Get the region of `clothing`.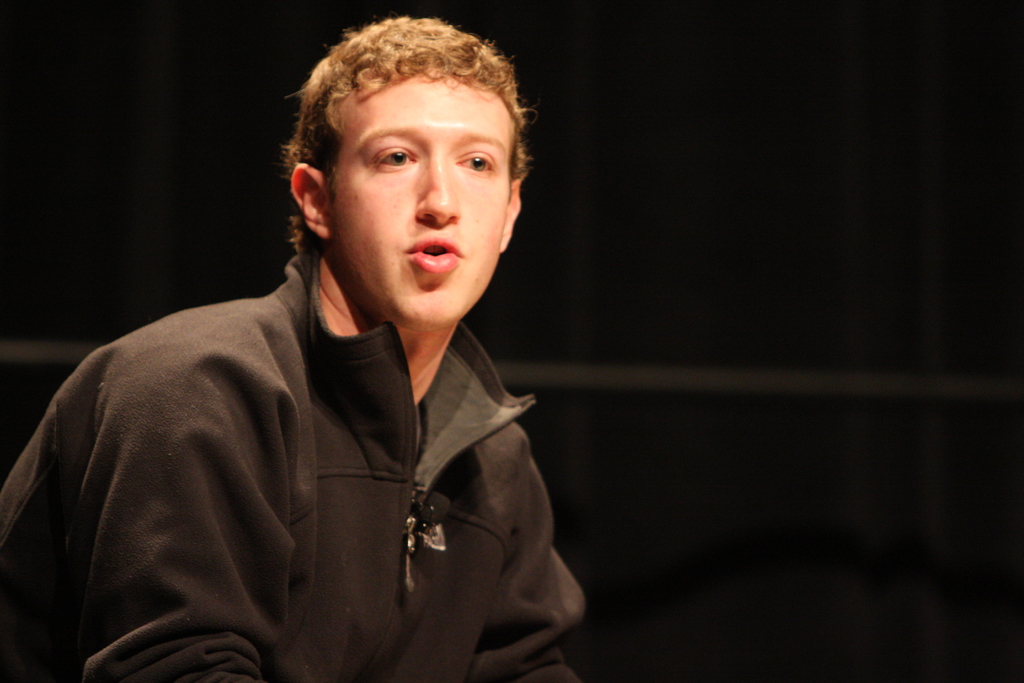
bbox=(33, 222, 579, 677).
